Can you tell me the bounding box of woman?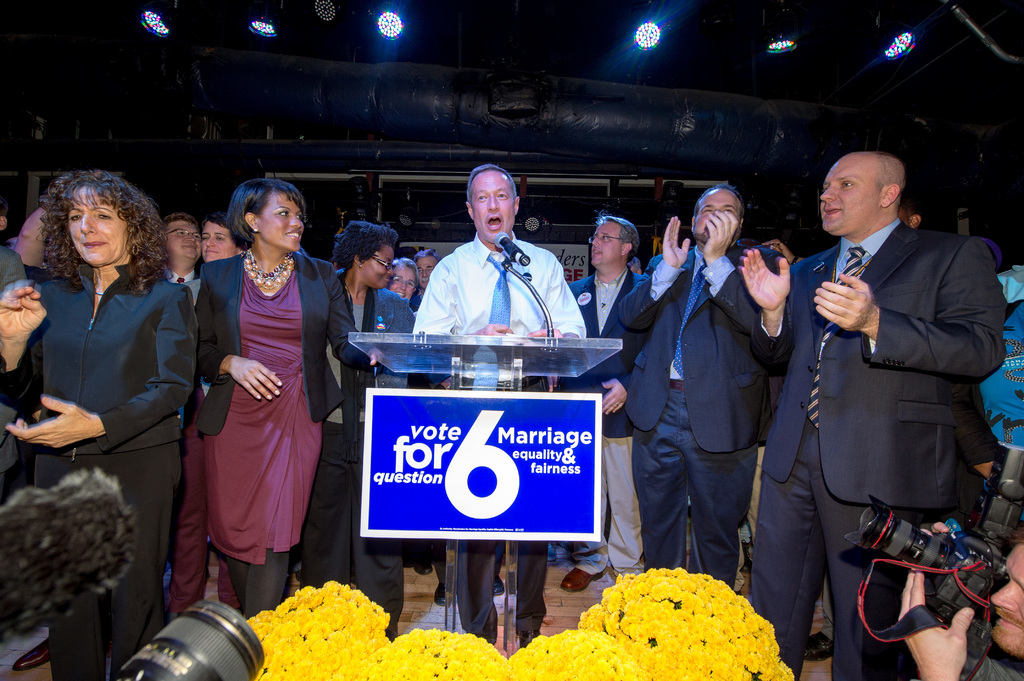
<bbox>0, 170, 200, 680</bbox>.
